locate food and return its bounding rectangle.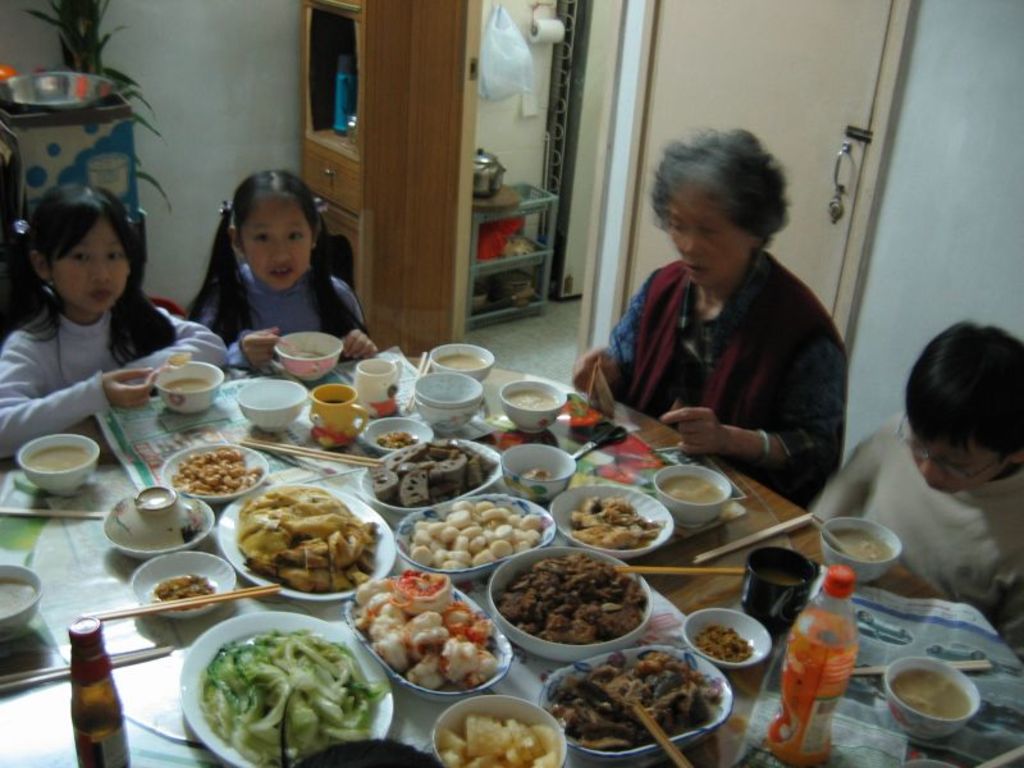
crop(196, 626, 371, 767).
